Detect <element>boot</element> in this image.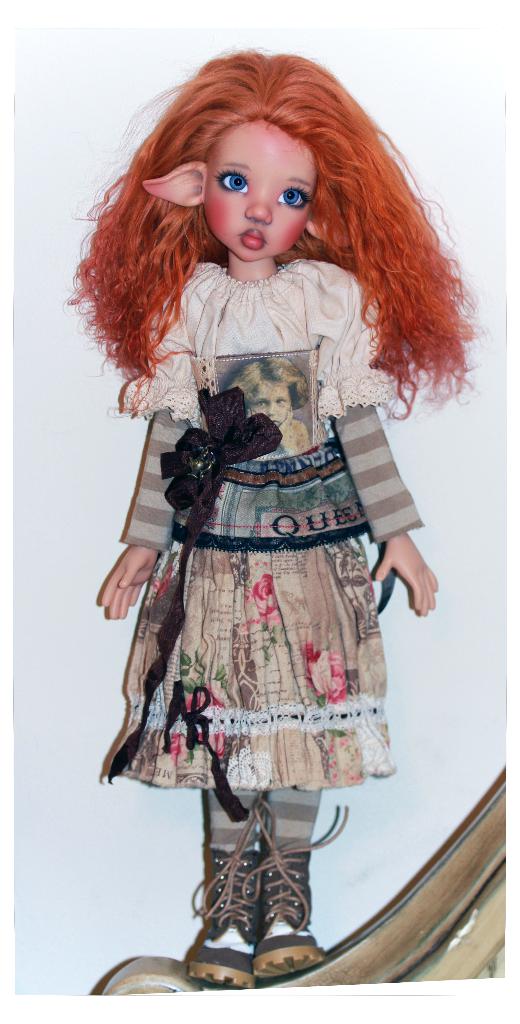
Detection: [240, 805, 346, 972].
